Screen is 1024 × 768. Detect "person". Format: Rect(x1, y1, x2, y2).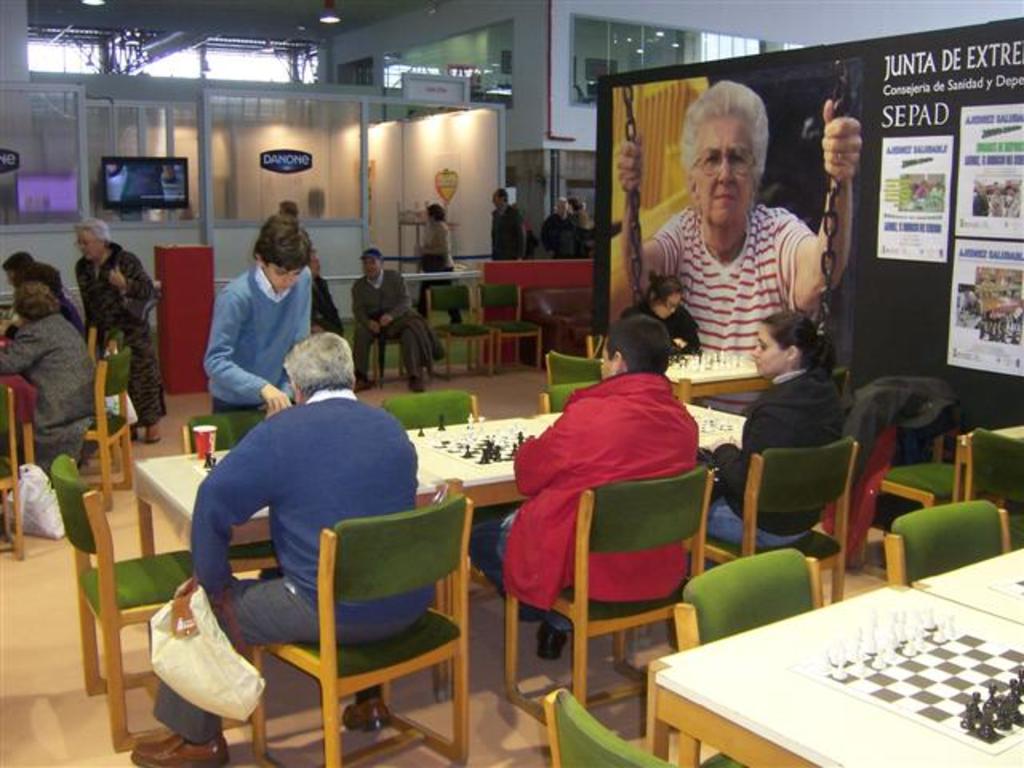
Rect(680, 320, 846, 555).
